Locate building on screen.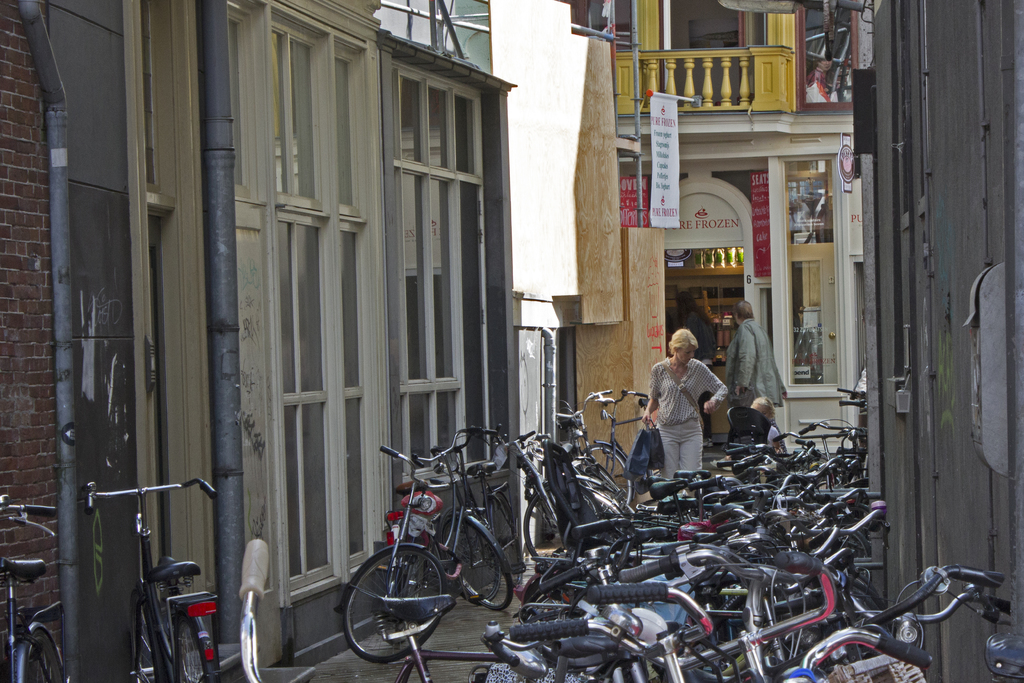
On screen at box=[552, 0, 1023, 680].
